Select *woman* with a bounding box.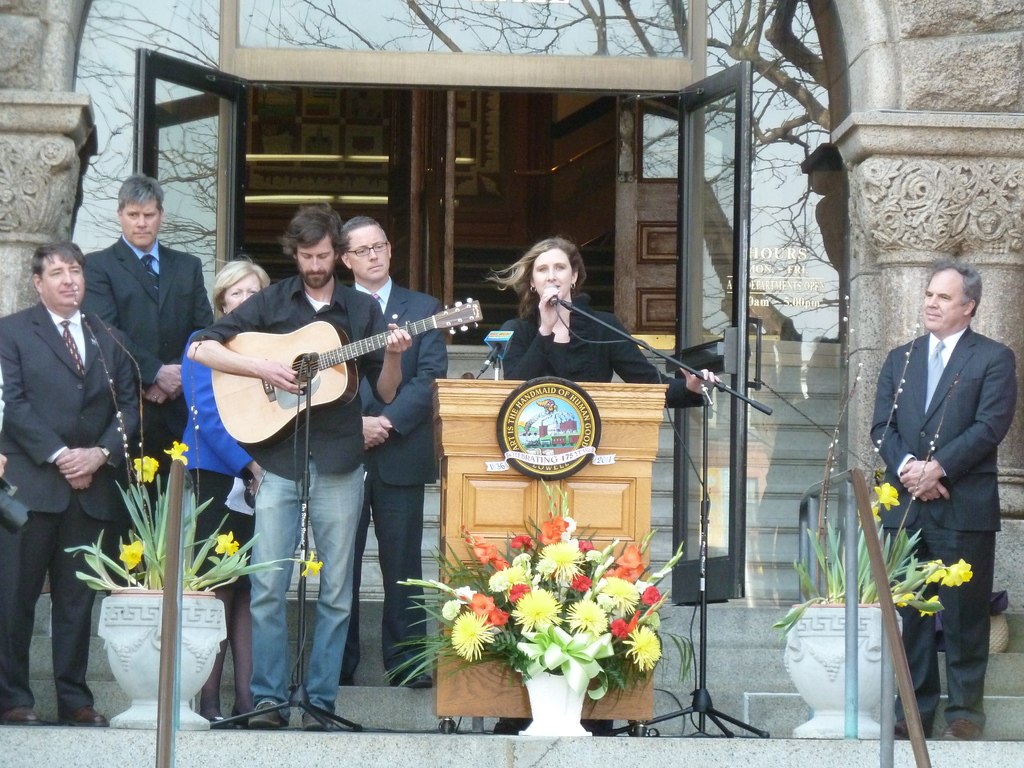
{"x1": 500, "y1": 239, "x2": 724, "y2": 412}.
